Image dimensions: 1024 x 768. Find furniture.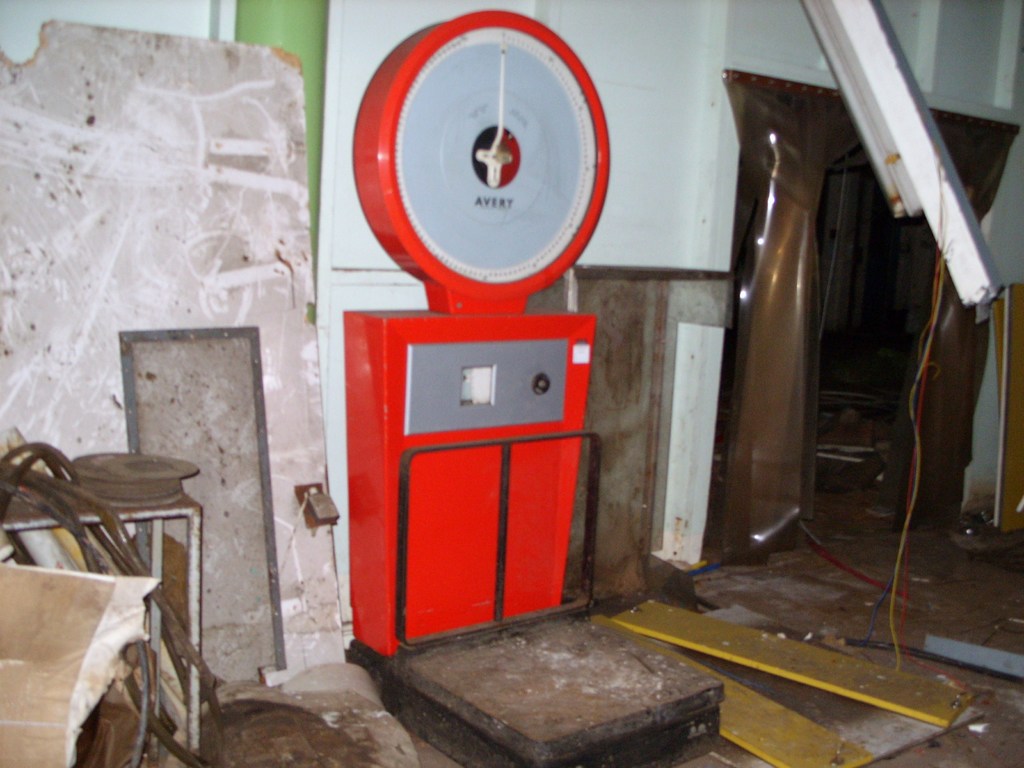
box(0, 478, 207, 756).
